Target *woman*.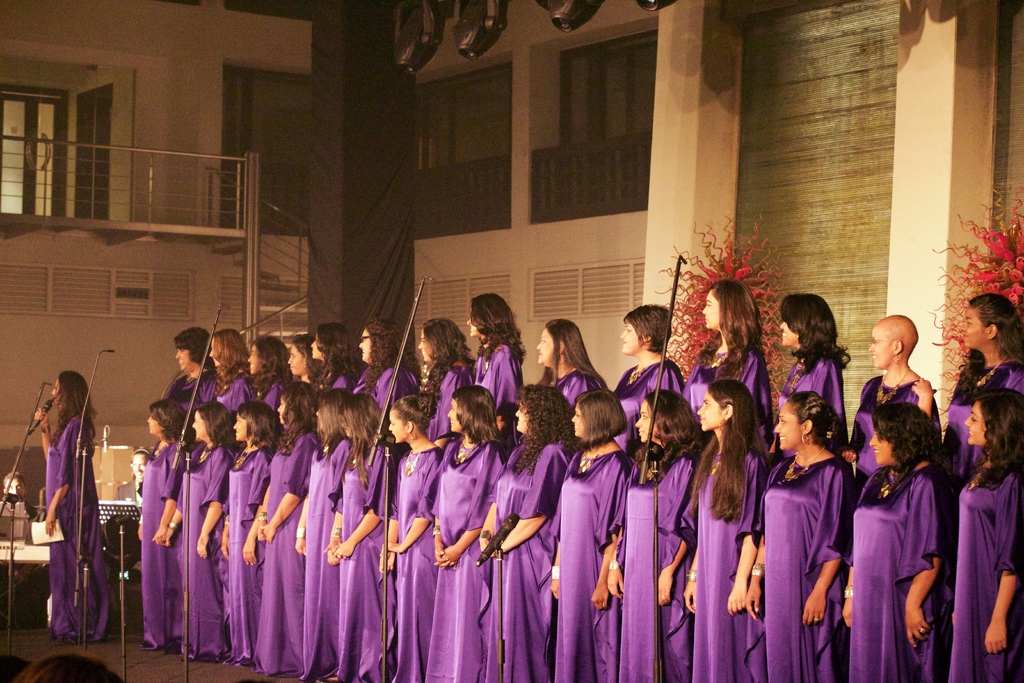
Target region: bbox=[847, 314, 948, 519].
